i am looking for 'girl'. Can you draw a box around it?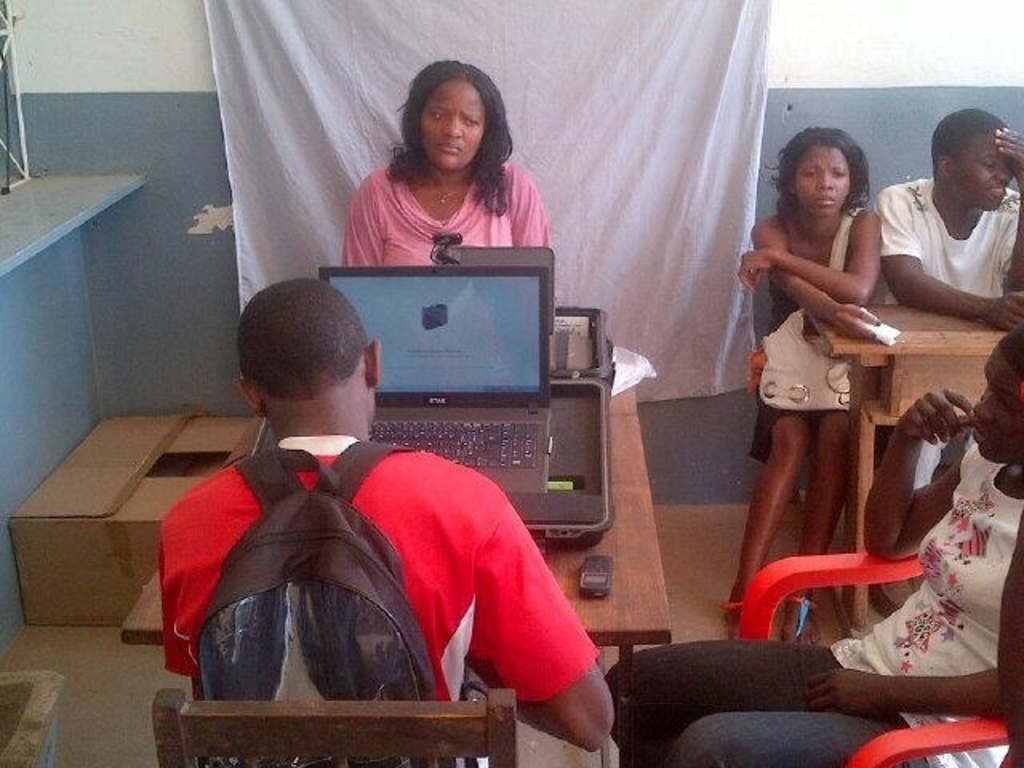
Sure, the bounding box is BBox(730, 125, 882, 618).
